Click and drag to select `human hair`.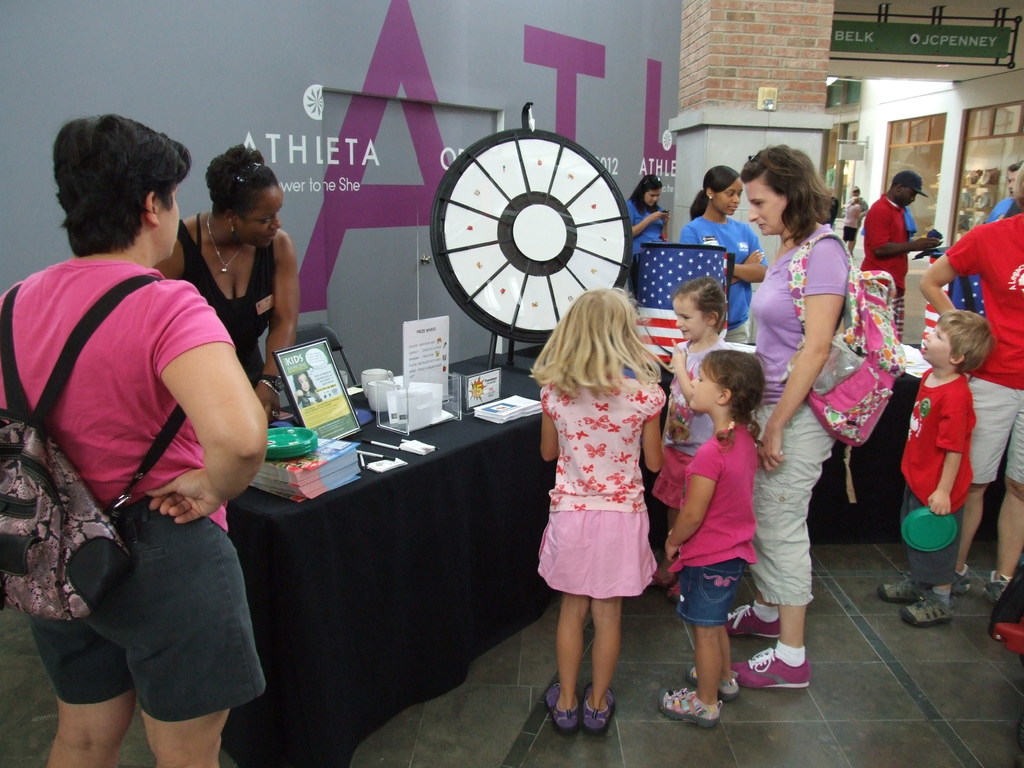
Selection: l=51, t=113, r=193, b=260.
